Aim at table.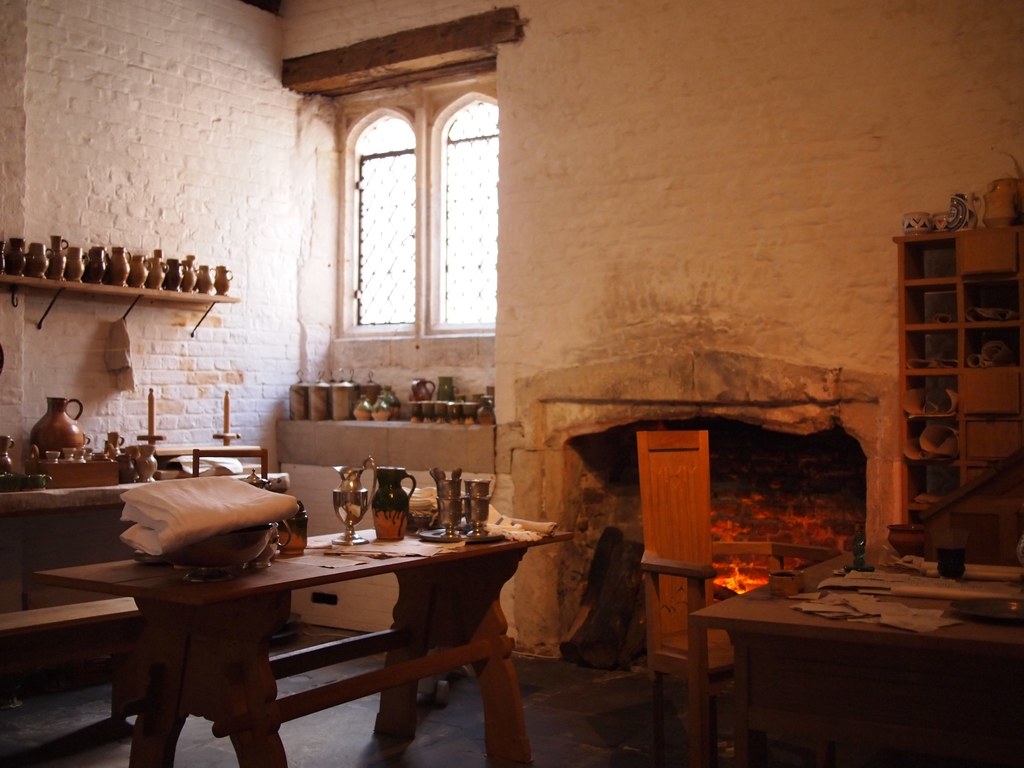
Aimed at [left=106, top=510, right=527, bottom=751].
